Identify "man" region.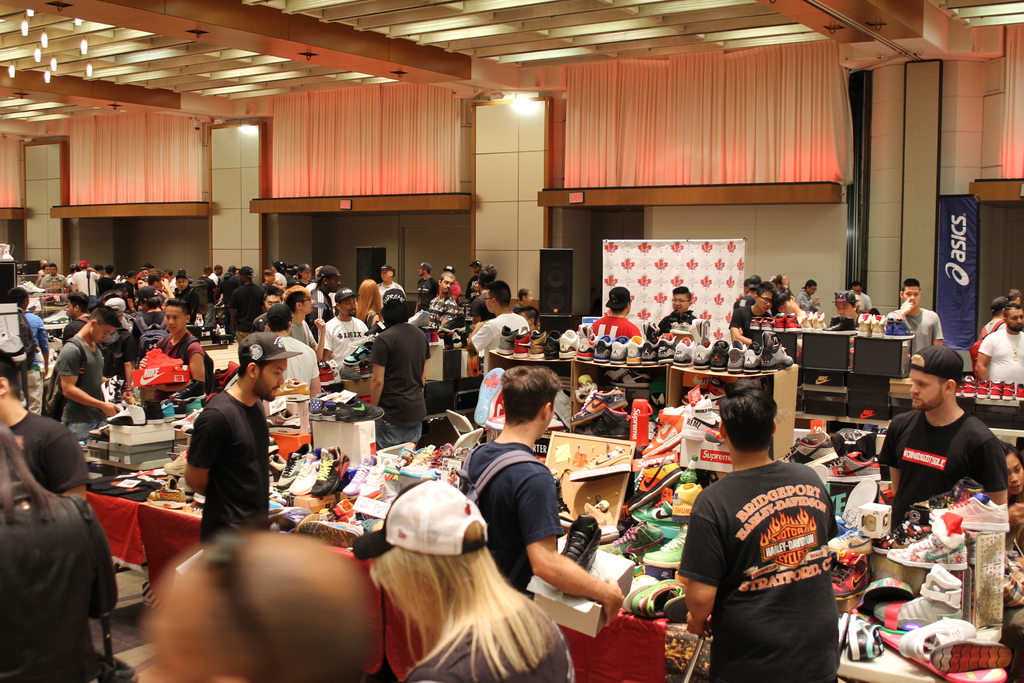
Region: (x1=136, y1=279, x2=152, y2=289).
